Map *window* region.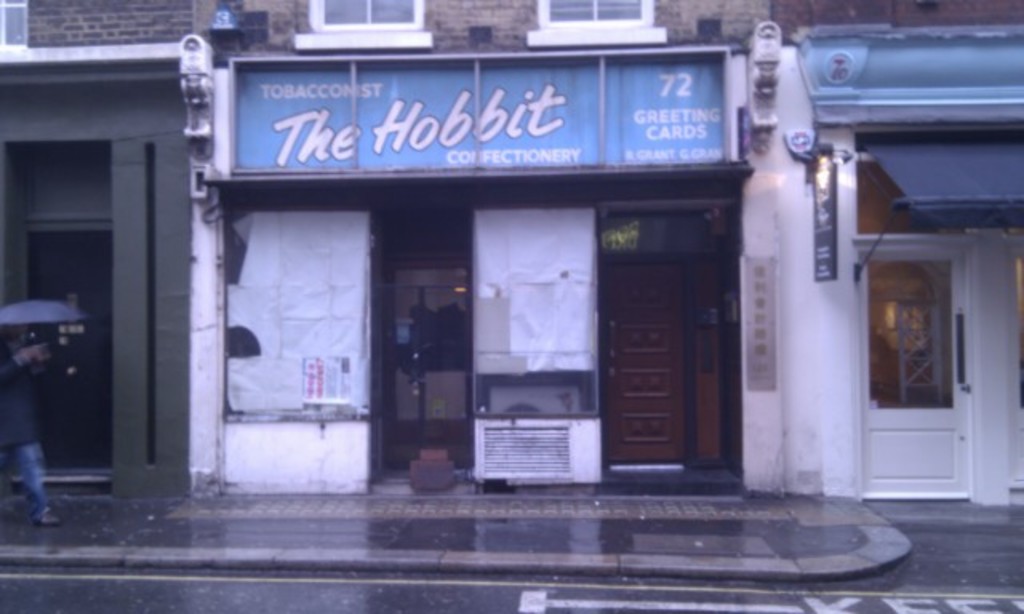
Mapped to 306, 0, 419, 34.
